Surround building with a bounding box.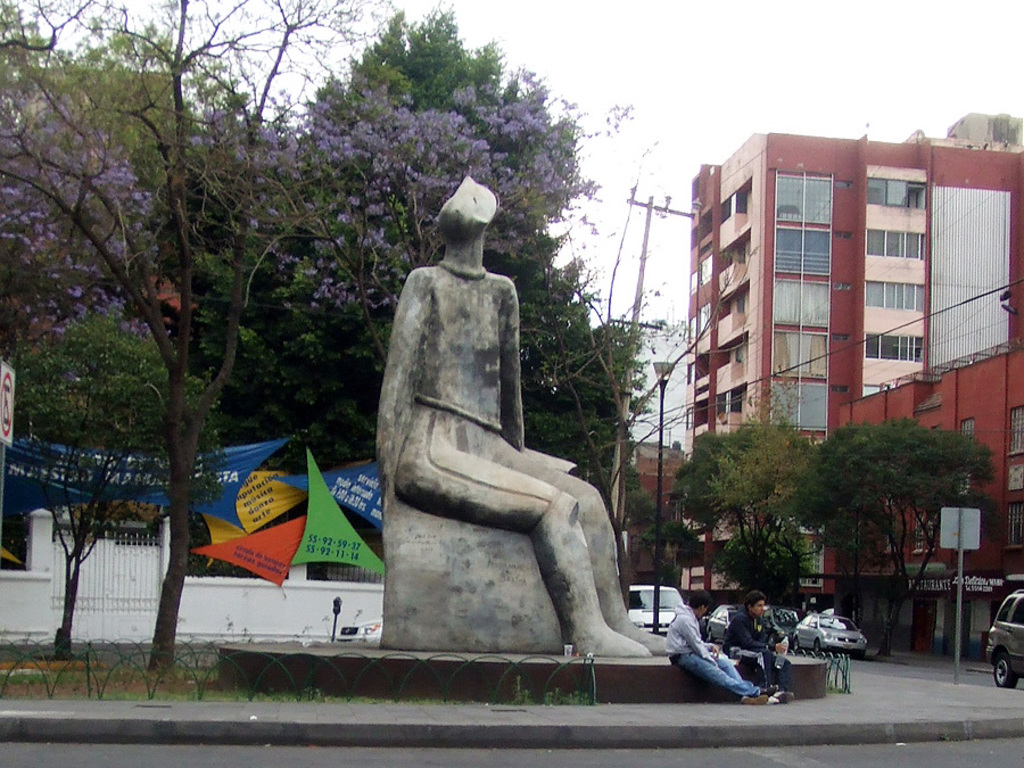
834,344,1023,659.
